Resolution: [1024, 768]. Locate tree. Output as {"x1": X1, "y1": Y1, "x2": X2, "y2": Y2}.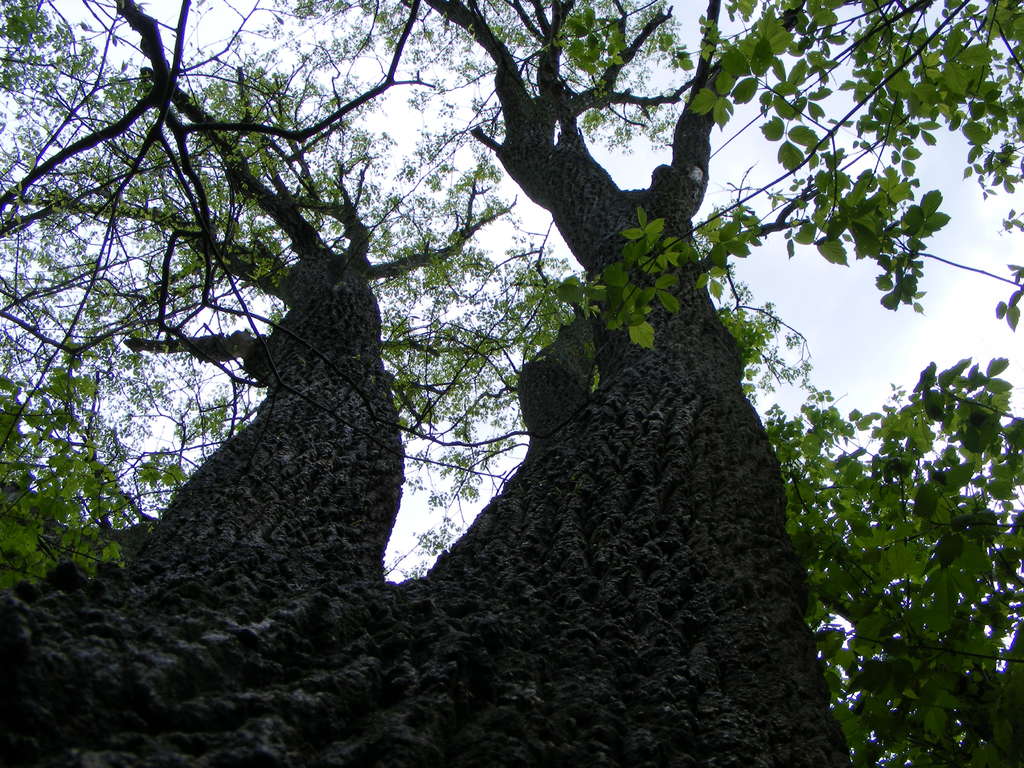
{"x1": 0, "y1": 0, "x2": 1023, "y2": 767}.
